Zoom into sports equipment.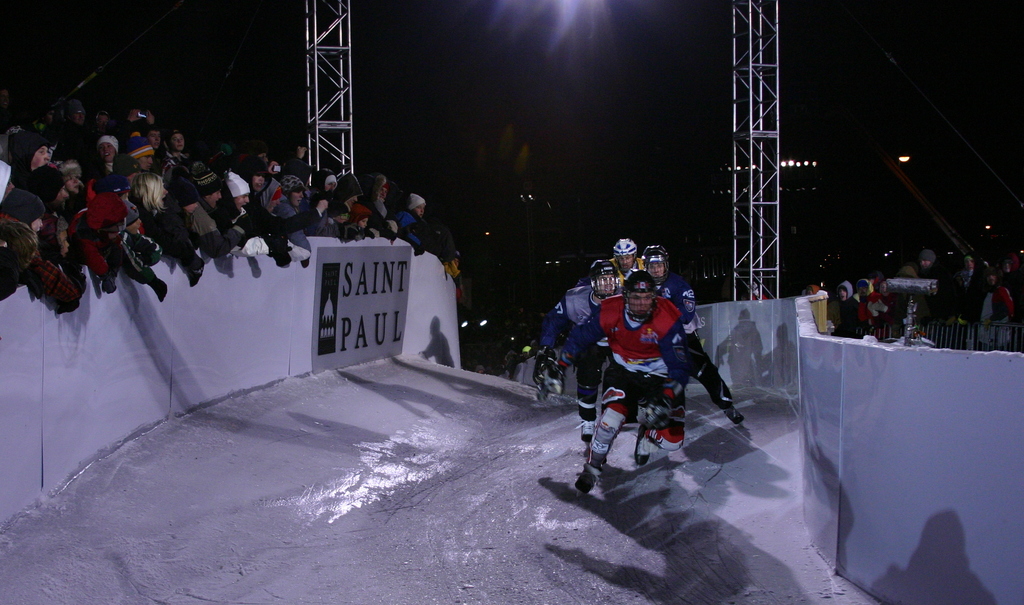
Zoom target: box(641, 243, 673, 289).
